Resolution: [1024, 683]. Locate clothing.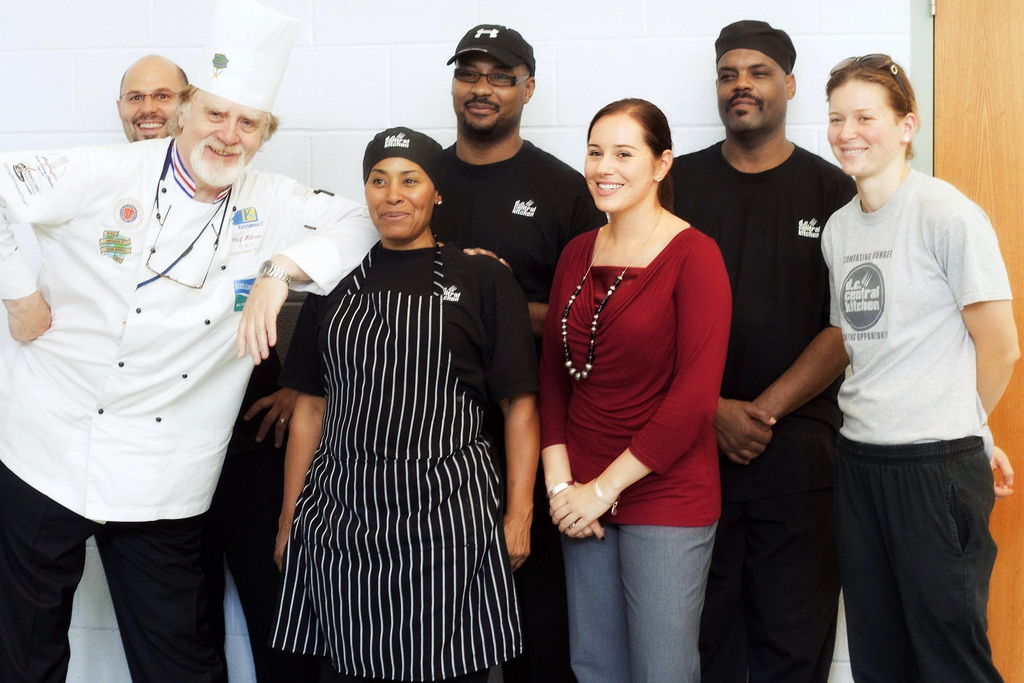
[x1=262, y1=177, x2=533, y2=663].
